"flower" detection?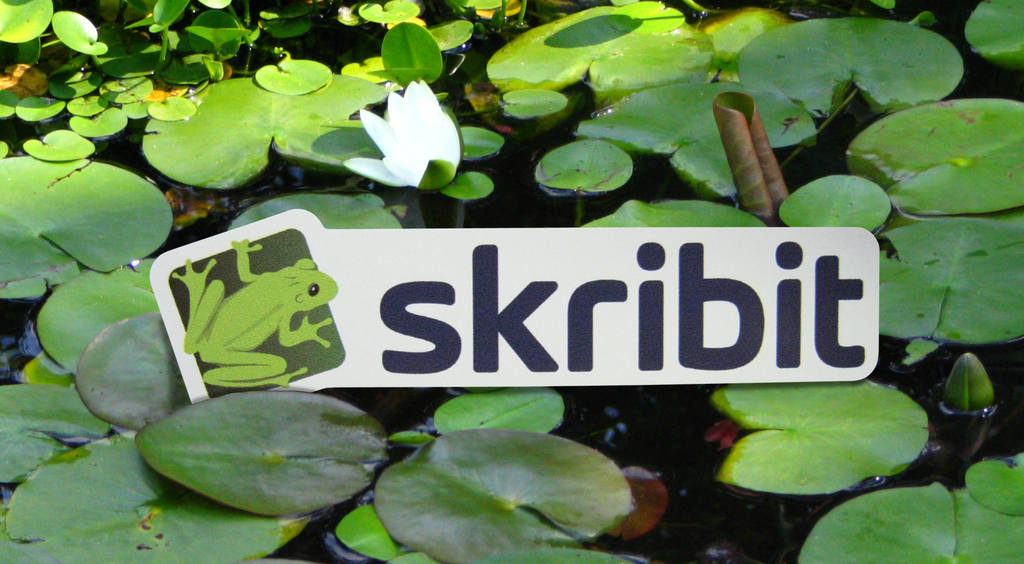
345/72/467/187
